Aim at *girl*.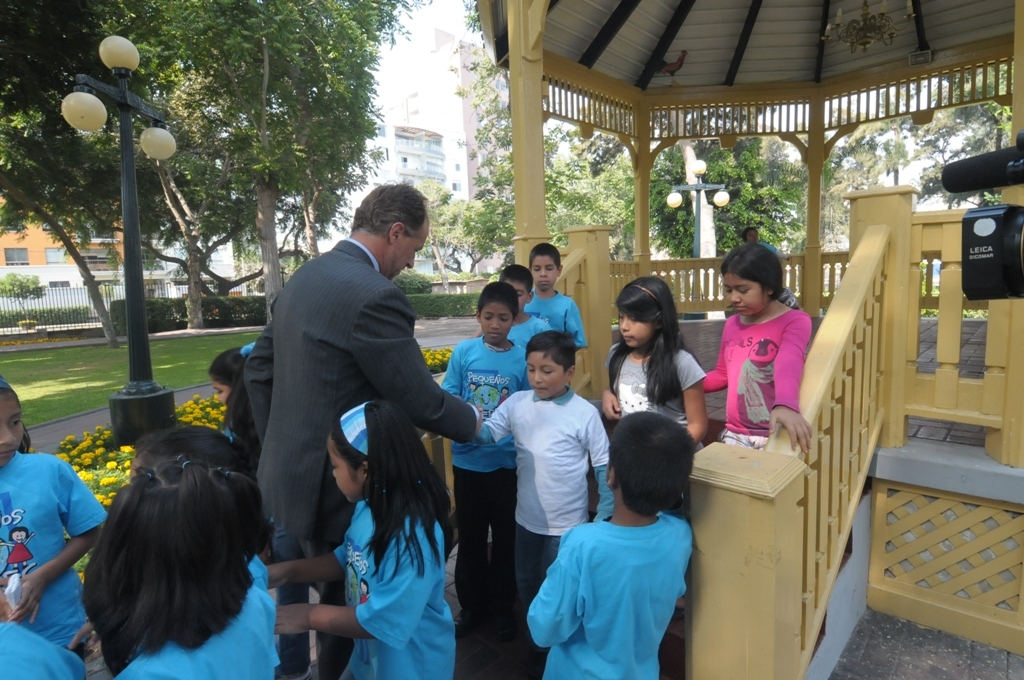
Aimed at x1=83, y1=463, x2=276, y2=679.
